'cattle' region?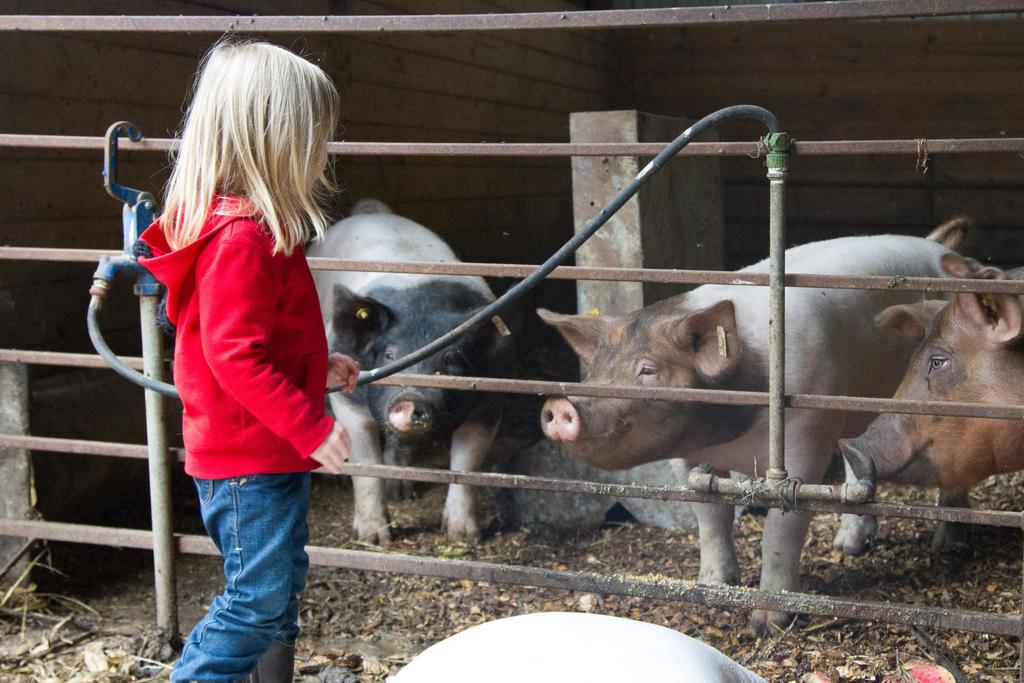
<region>305, 199, 525, 546</region>
